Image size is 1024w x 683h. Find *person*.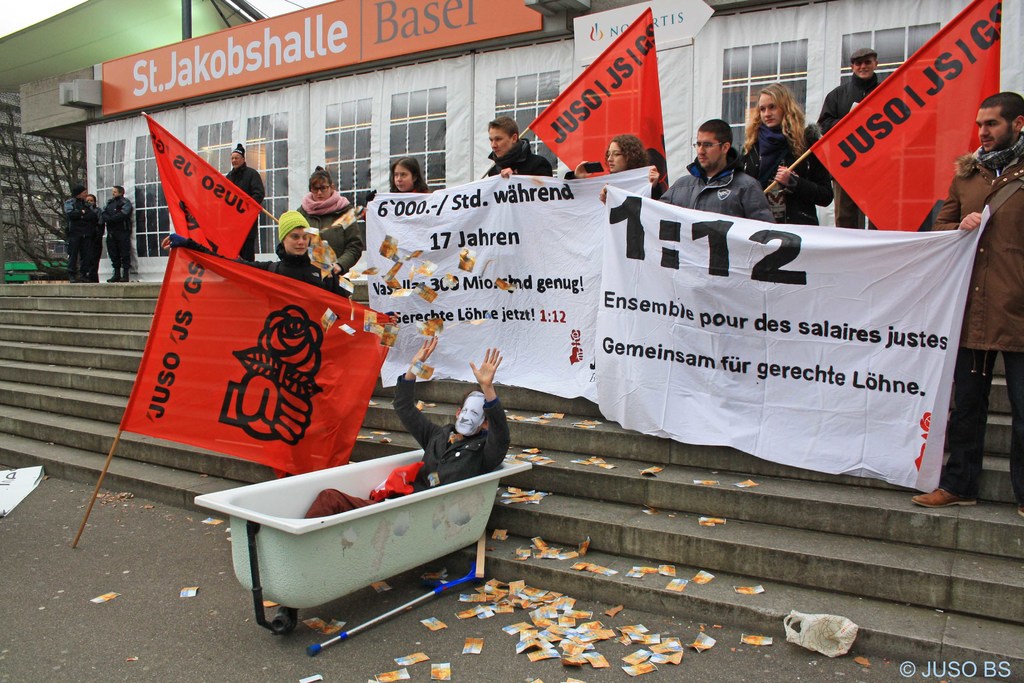
rect(387, 154, 430, 205).
